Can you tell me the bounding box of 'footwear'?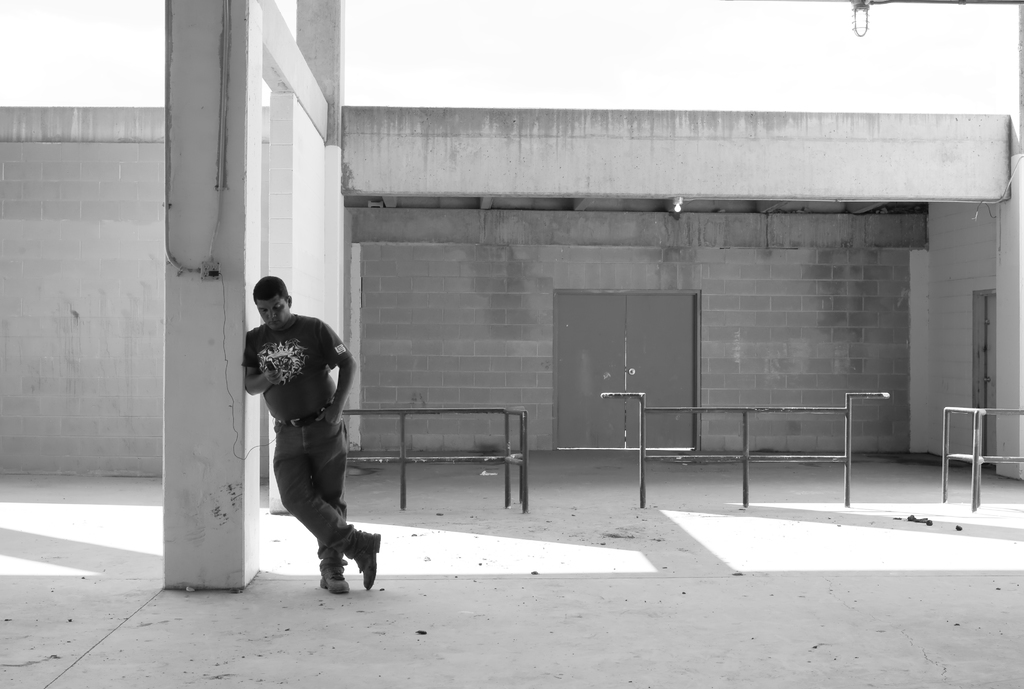
(356,531,383,594).
